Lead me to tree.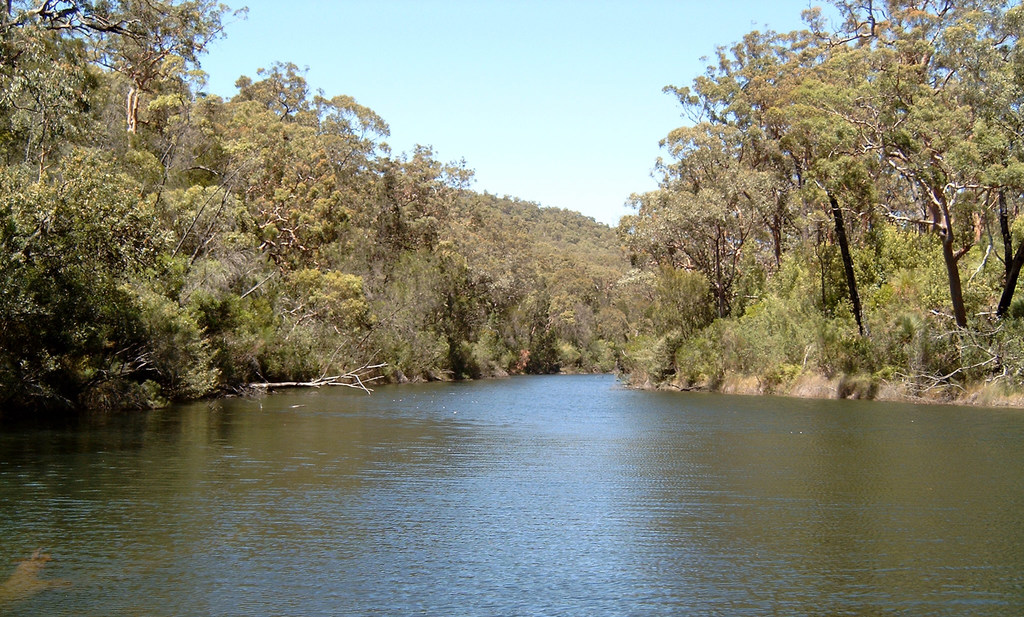
Lead to bbox=(136, 83, 278, 285).
